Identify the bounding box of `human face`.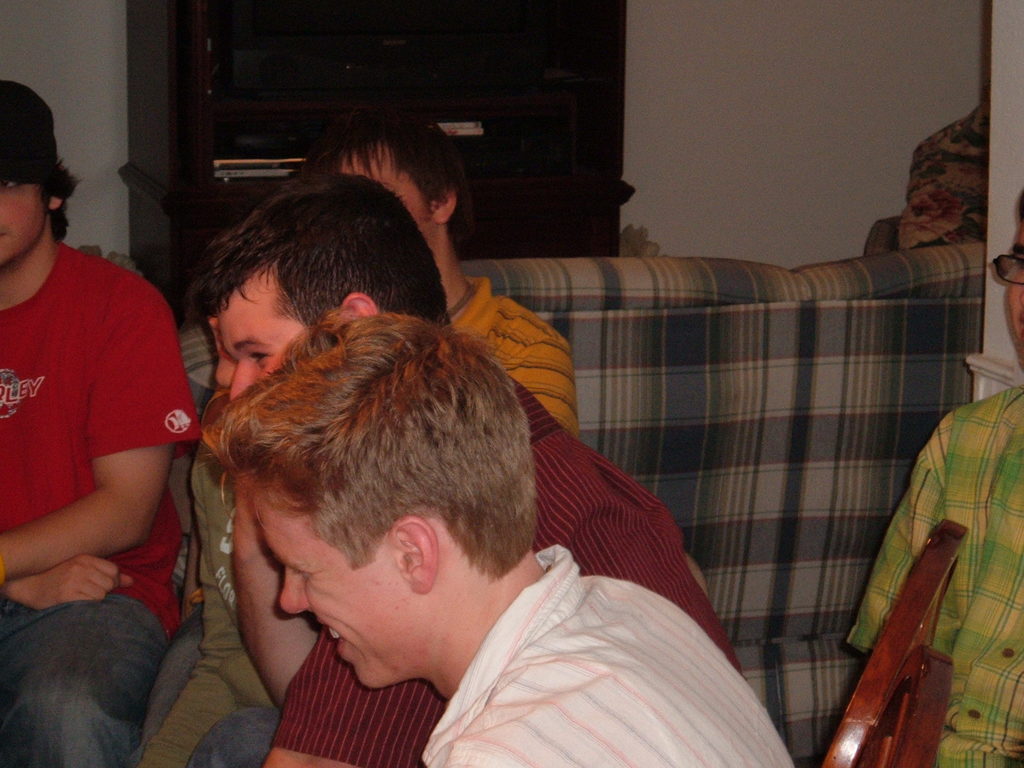
260 494 412 698.
